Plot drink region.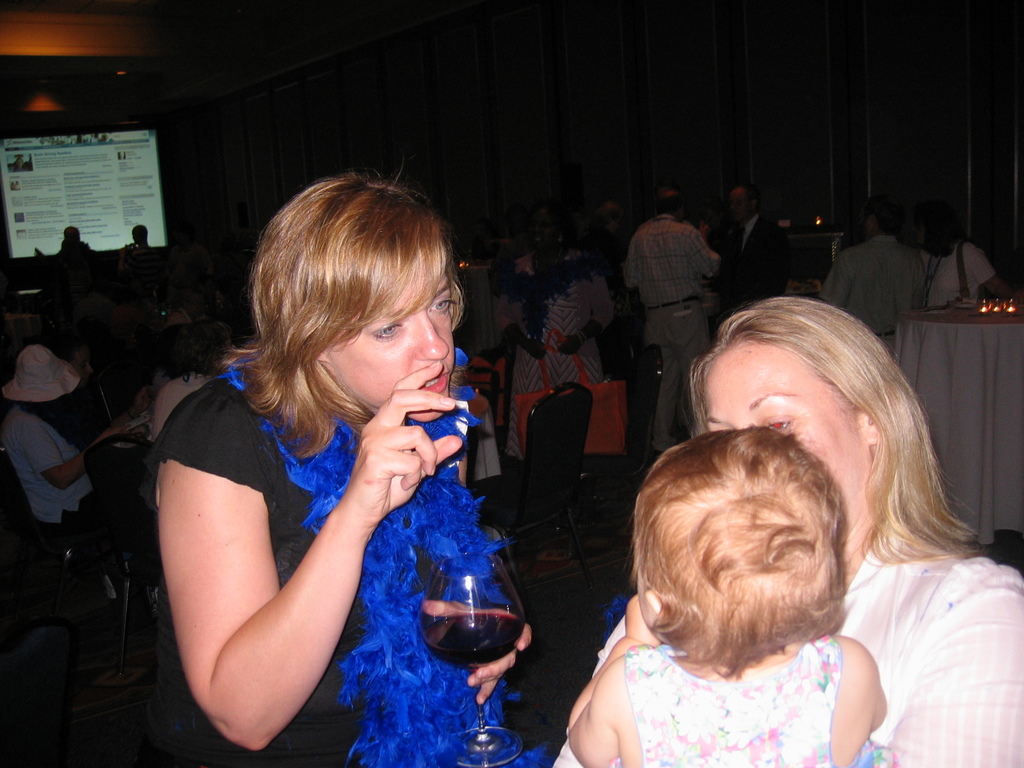
Plotted at 422, 614, 525, 675.
